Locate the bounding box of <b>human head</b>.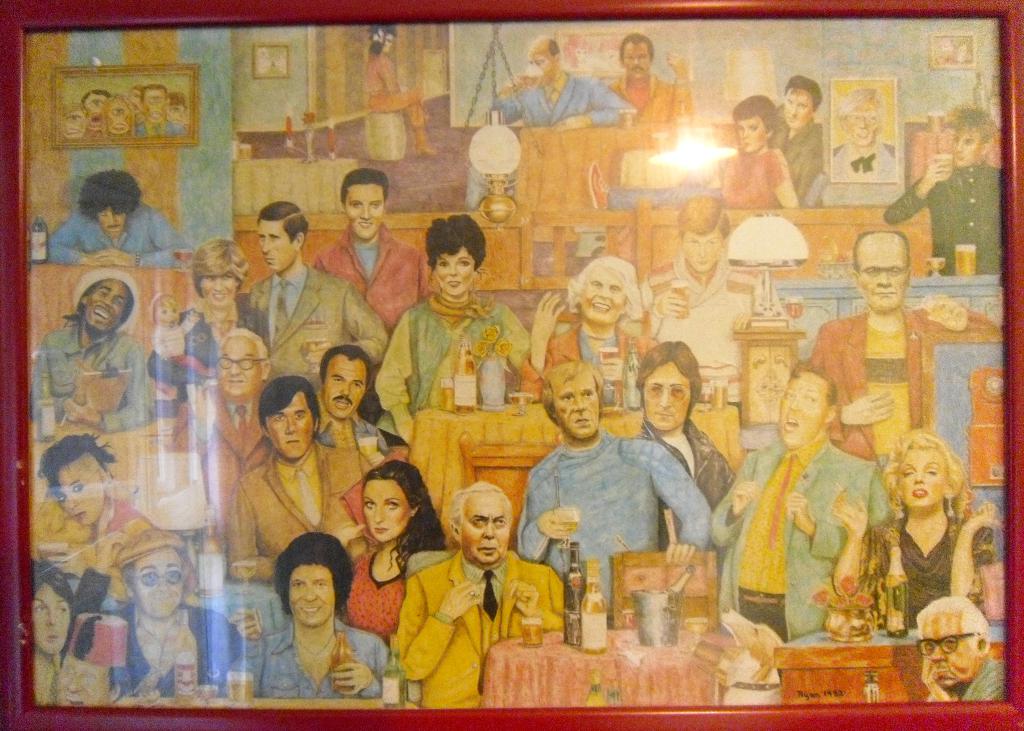
Bounding box: Rect(152, 294, 175, 328).
